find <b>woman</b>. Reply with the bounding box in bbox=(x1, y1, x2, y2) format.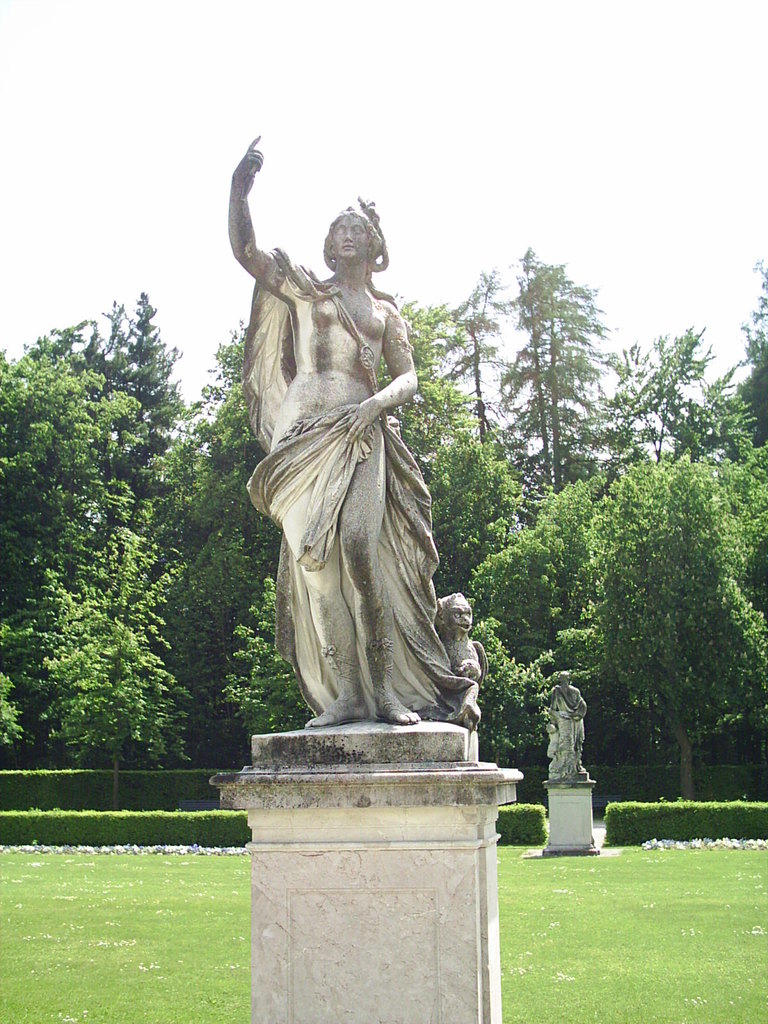
bbox=(226, 122, 475, 755).
